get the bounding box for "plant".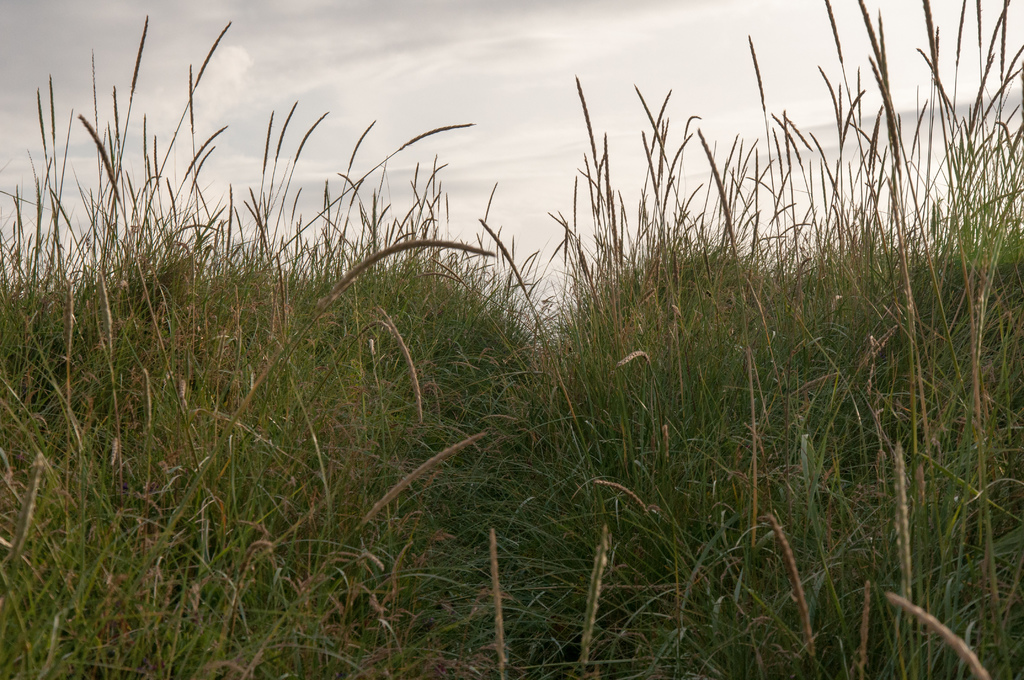
20,33,271,471.
